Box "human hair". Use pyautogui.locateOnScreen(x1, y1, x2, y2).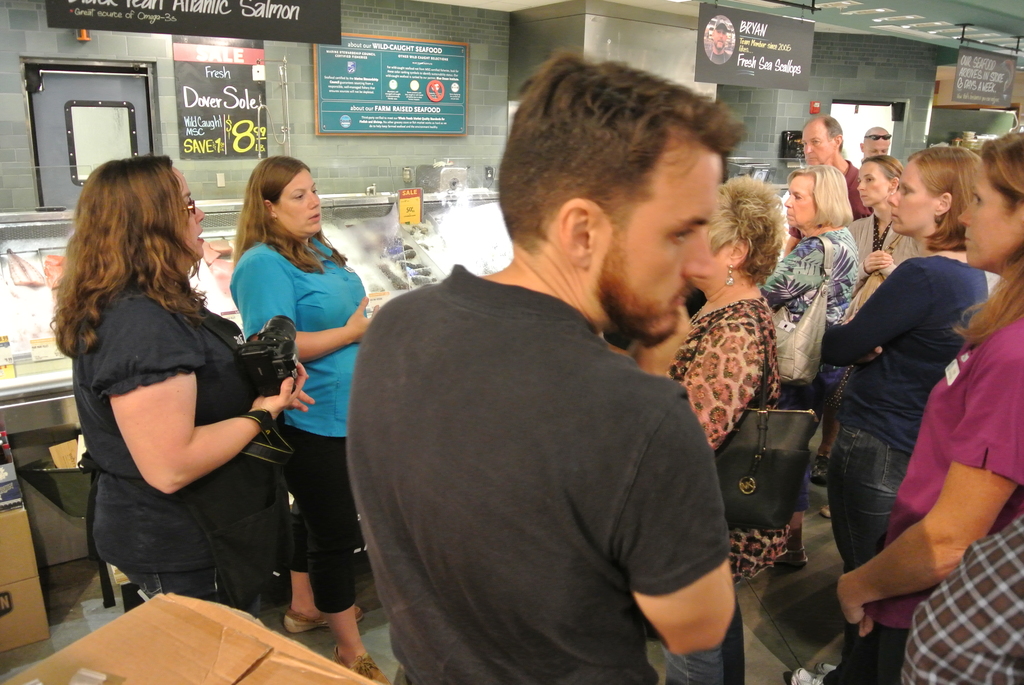
pyautogui.locateOnScreen(50, 155, 209, 357).
